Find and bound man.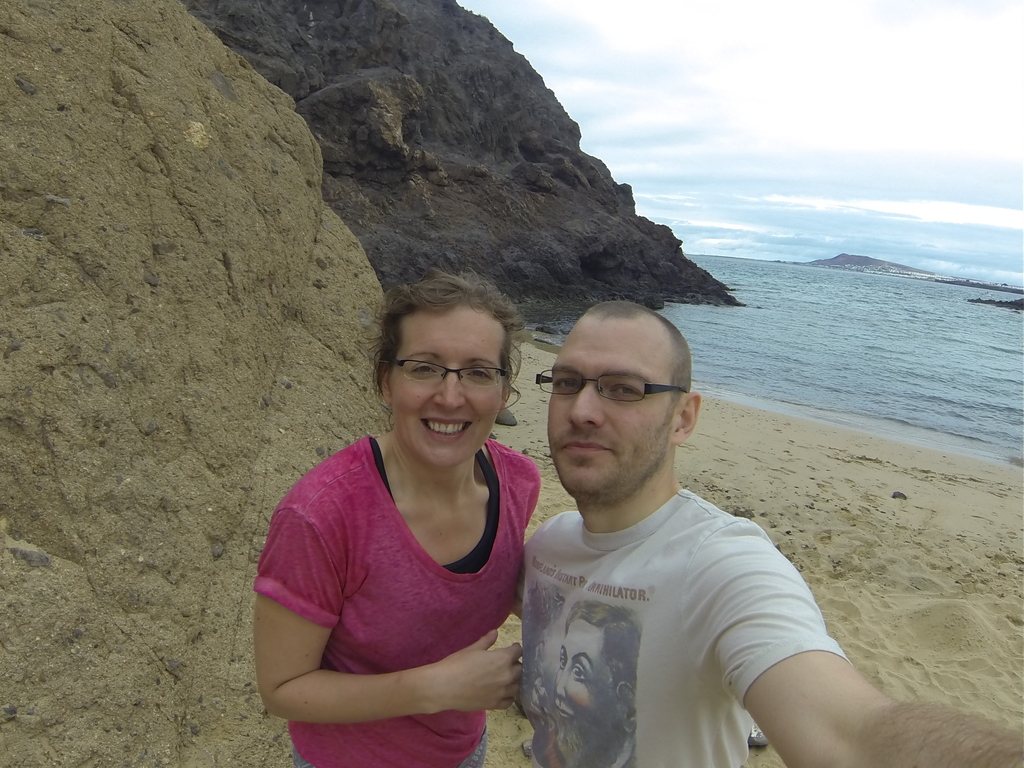
Bound: <box>516,304,1023,762</box>.
